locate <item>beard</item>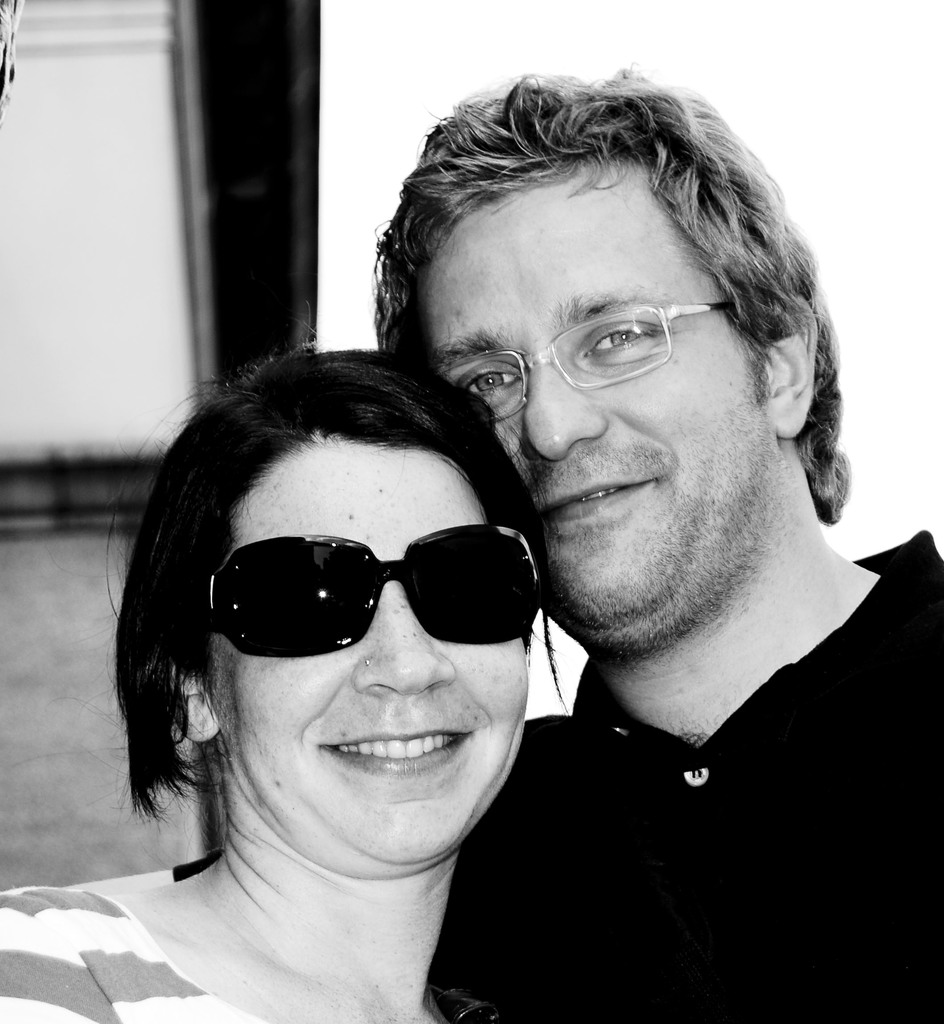
(left=539, top=409, right=760, bottom=662)
